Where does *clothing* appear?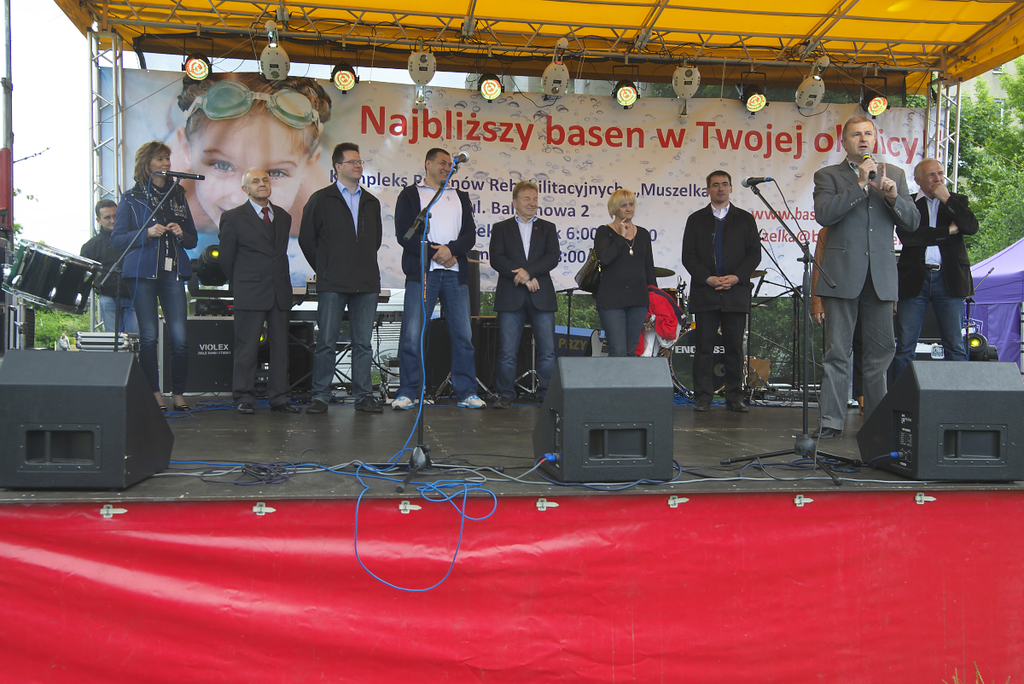
Appears at pyautogui.locateOnScreen(684, 174, 777, 374).
